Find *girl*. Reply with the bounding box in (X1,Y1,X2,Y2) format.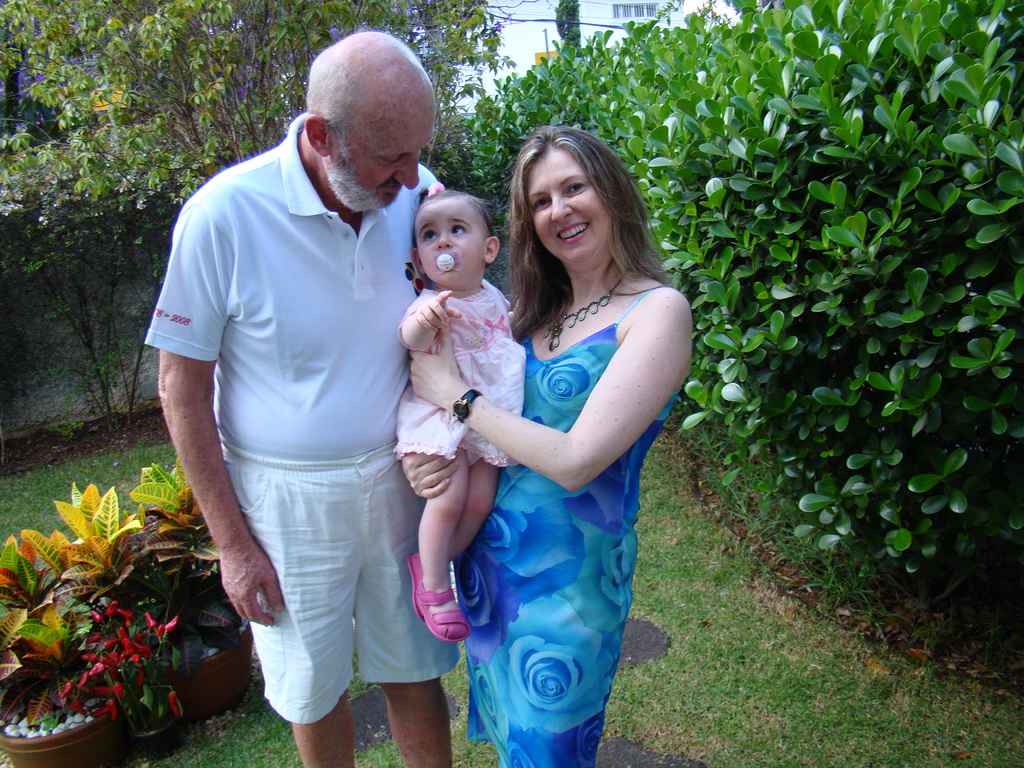
(381,188,520,644).
